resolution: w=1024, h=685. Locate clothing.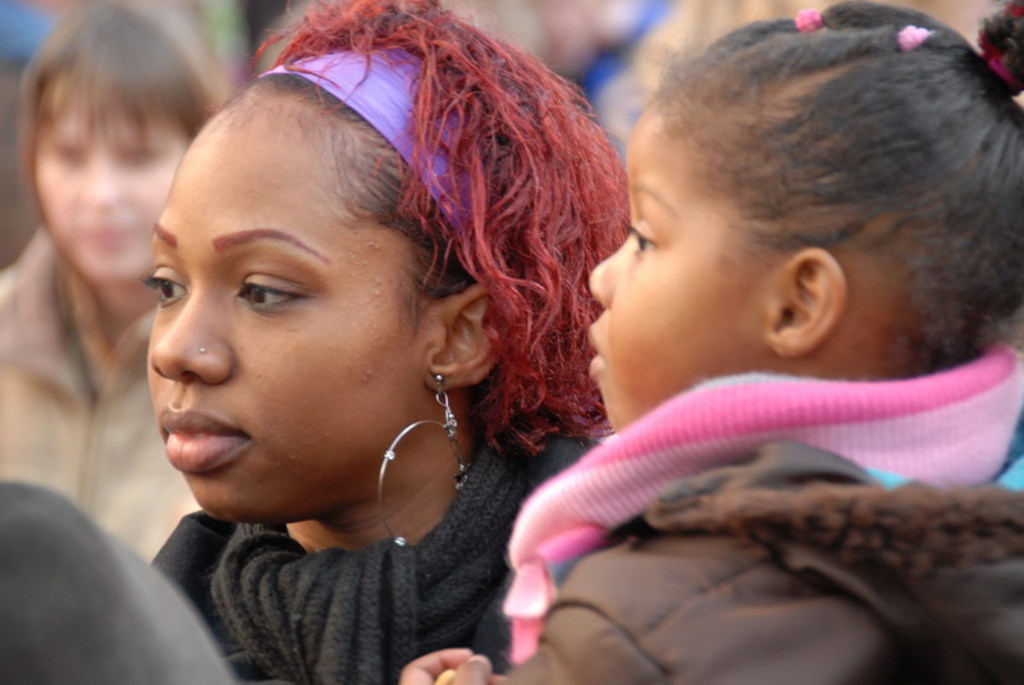
(0, 220, 177, 549).
